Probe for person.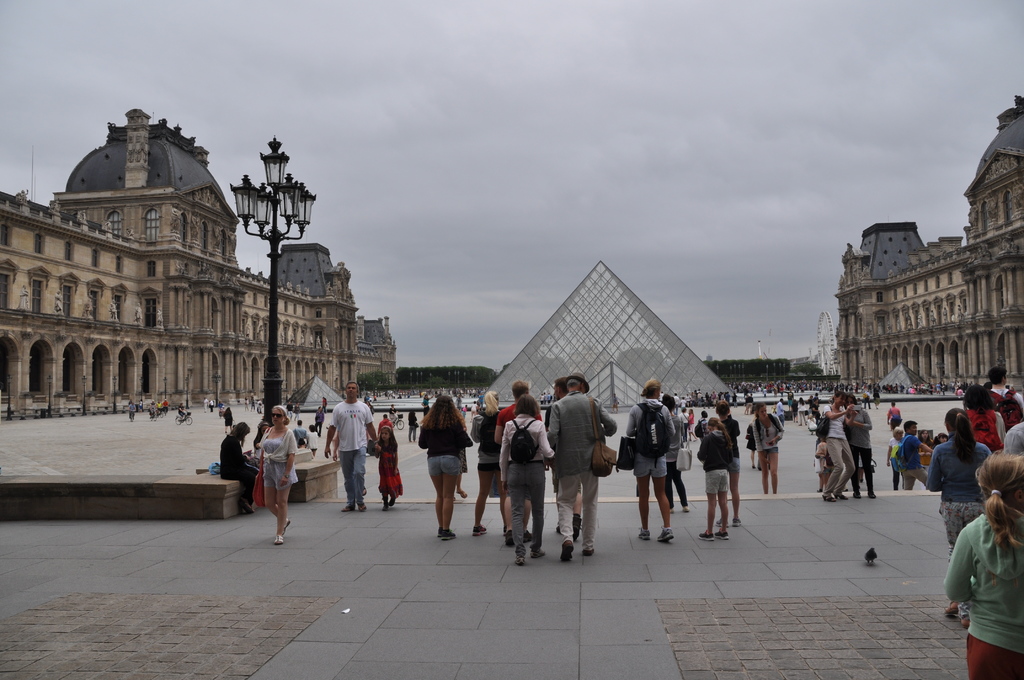
Probe result: crop(885, 426, 905, 494).
